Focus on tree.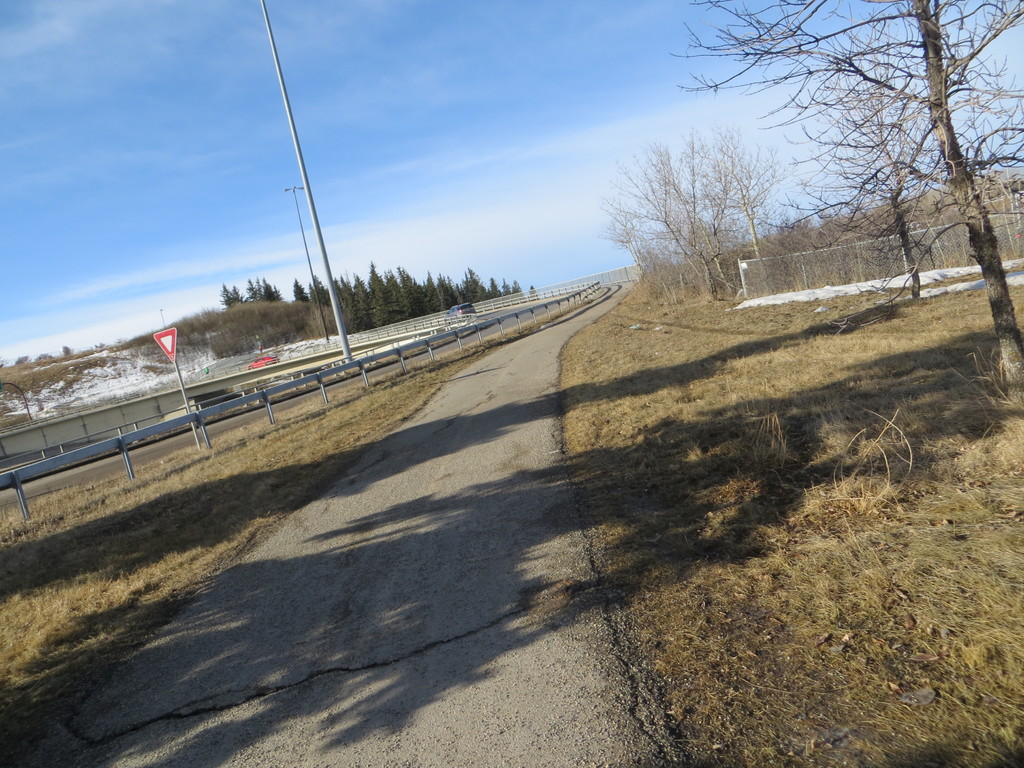
Focused at {"x1": 670, "y1": 0, "x2": 1023, "y2": 347}.
